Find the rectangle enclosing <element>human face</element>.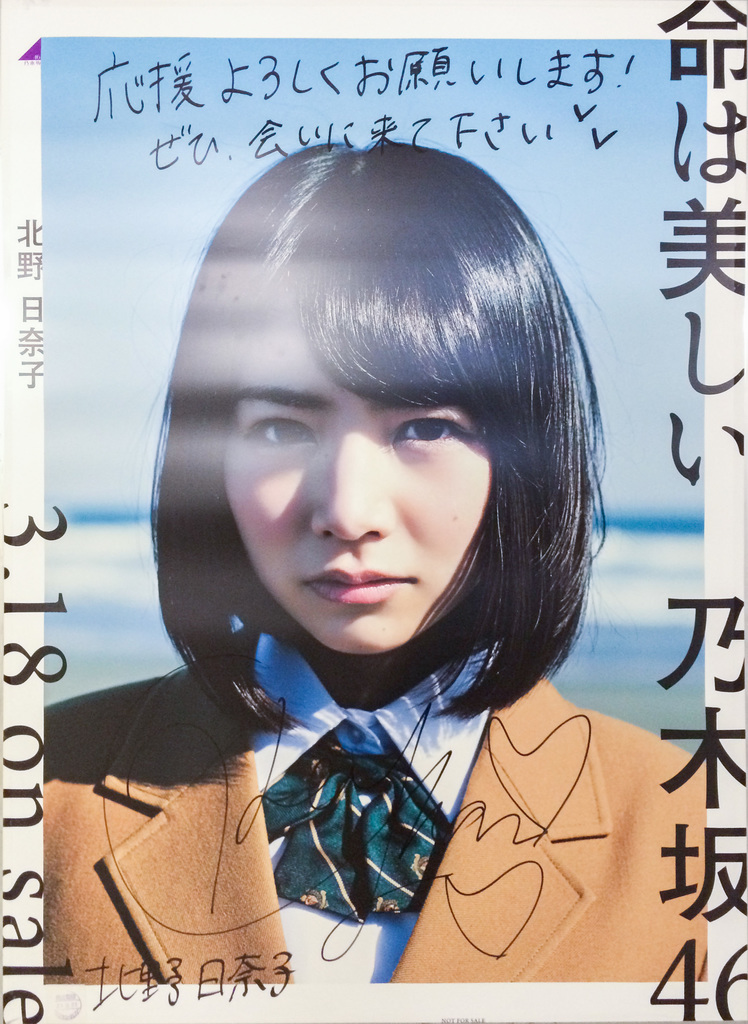
box(223, 310, 494, 658).
